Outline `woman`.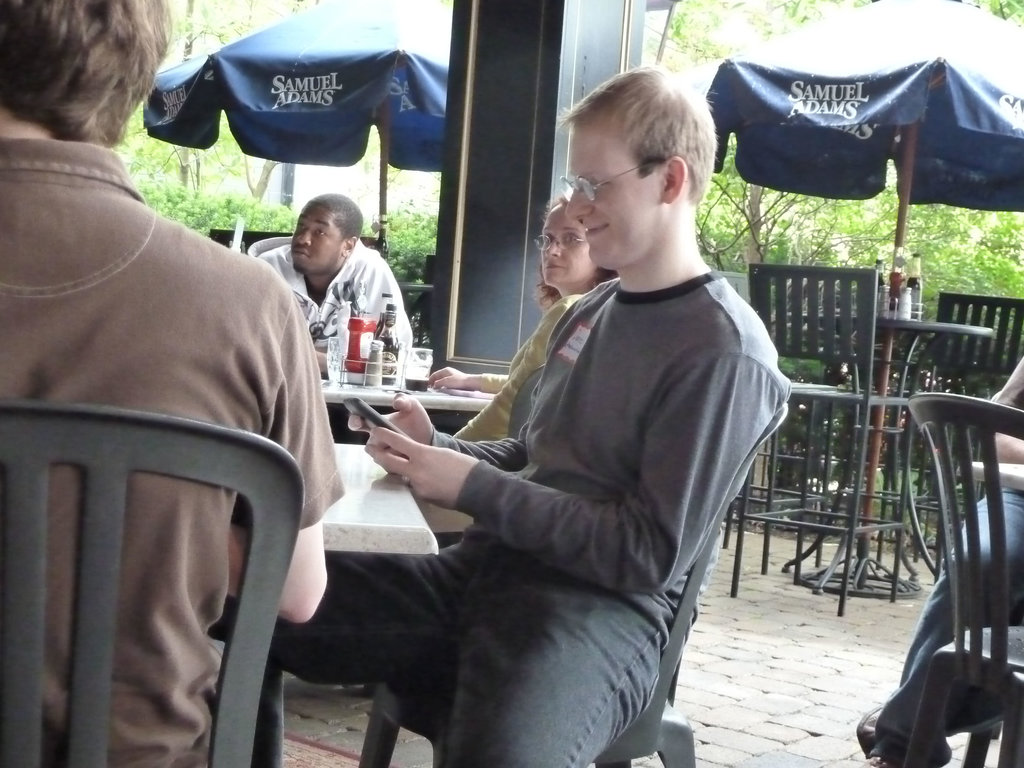
Outline: (x1=426, y1=188, x2=620, y2=442).
